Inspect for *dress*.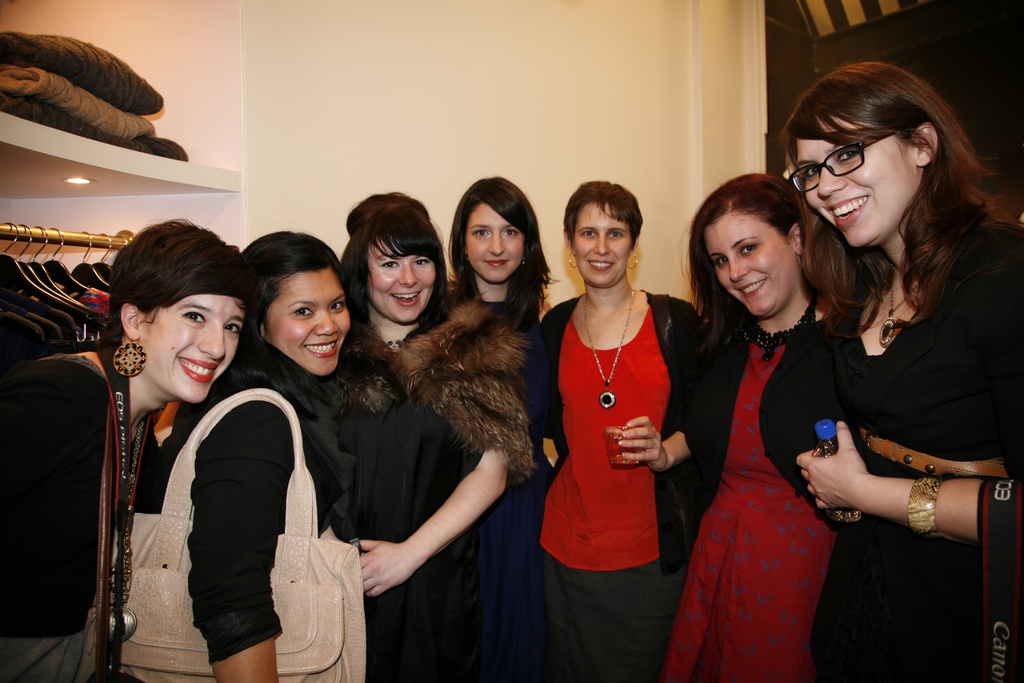
Inspection: (left=680, top=319, right=839, bottom=682).
